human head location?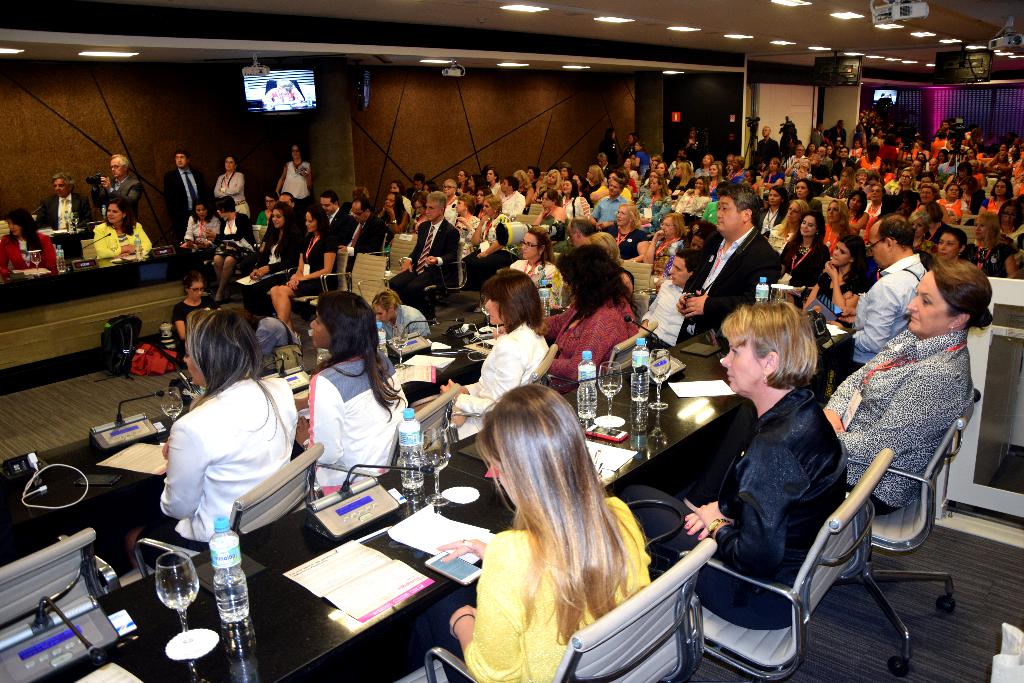
box=[913, 204, 951, 224]
